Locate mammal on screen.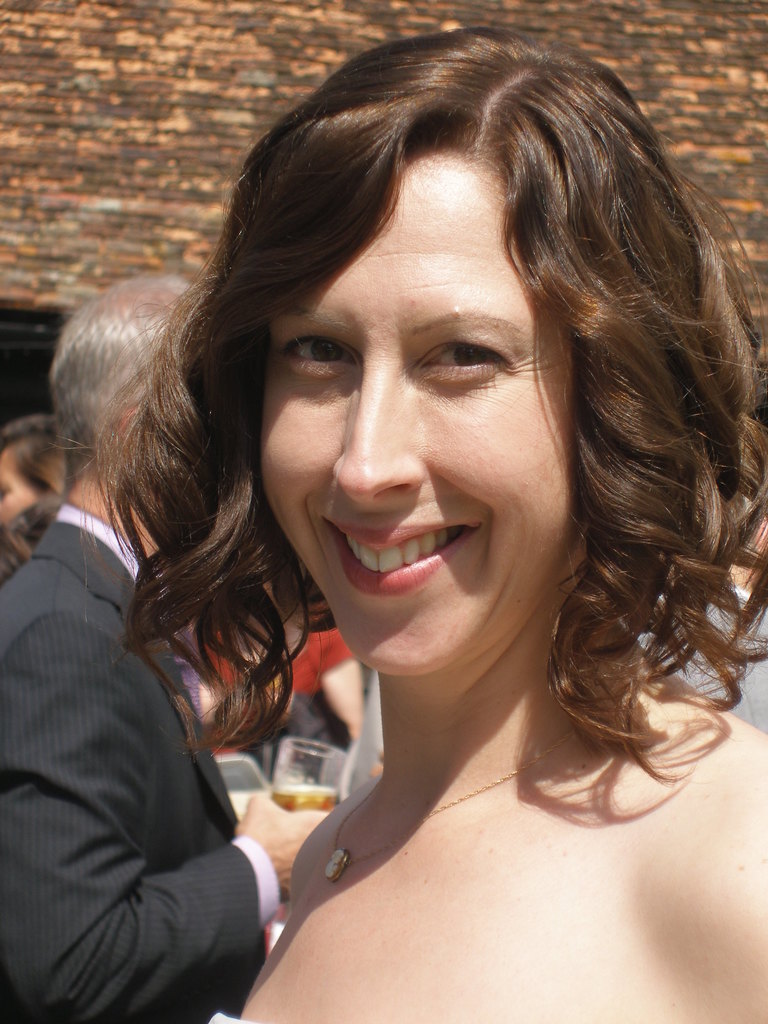
On screen at pyautogui.locateOnScreen(0, 412, 90, 589).
